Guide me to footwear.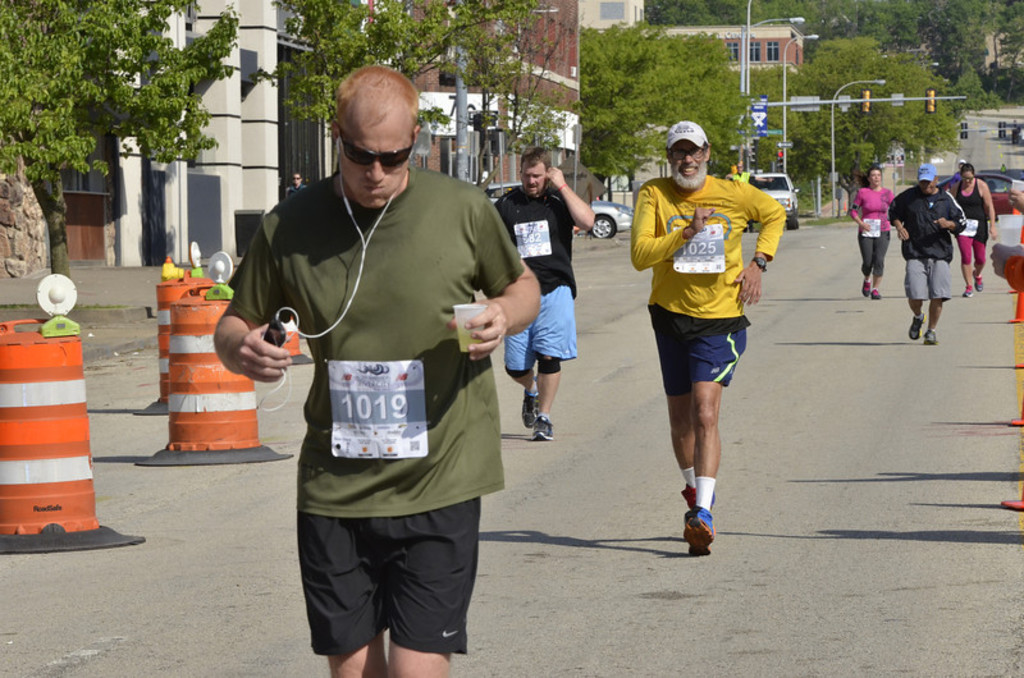
Guidance: locate(863, 276, 868, 294).
